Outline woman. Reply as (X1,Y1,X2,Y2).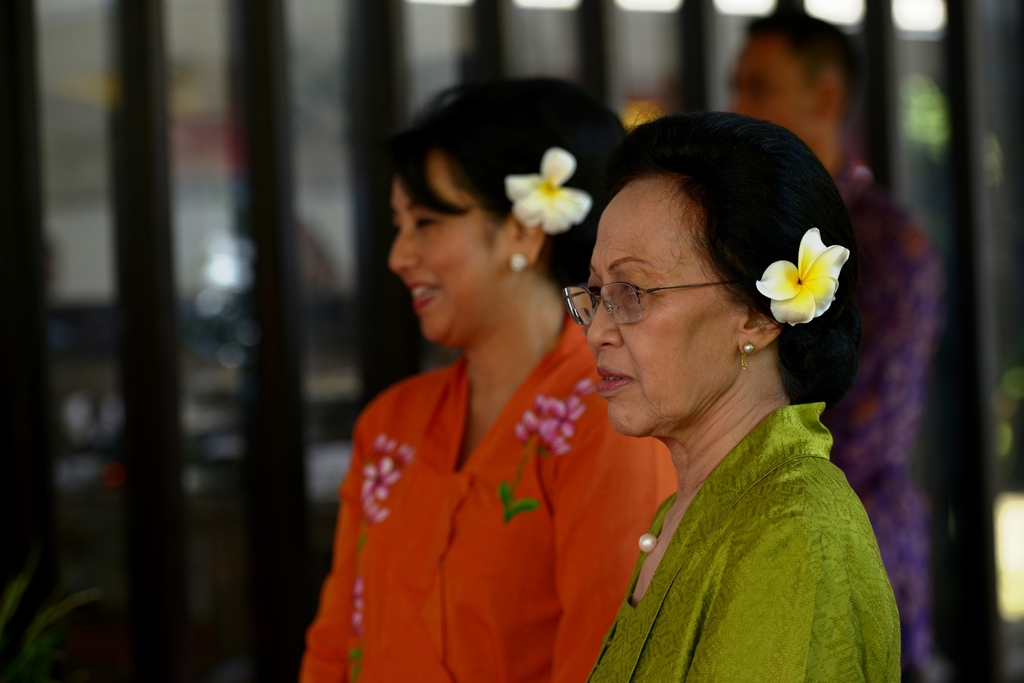
(285,67,674,682).
